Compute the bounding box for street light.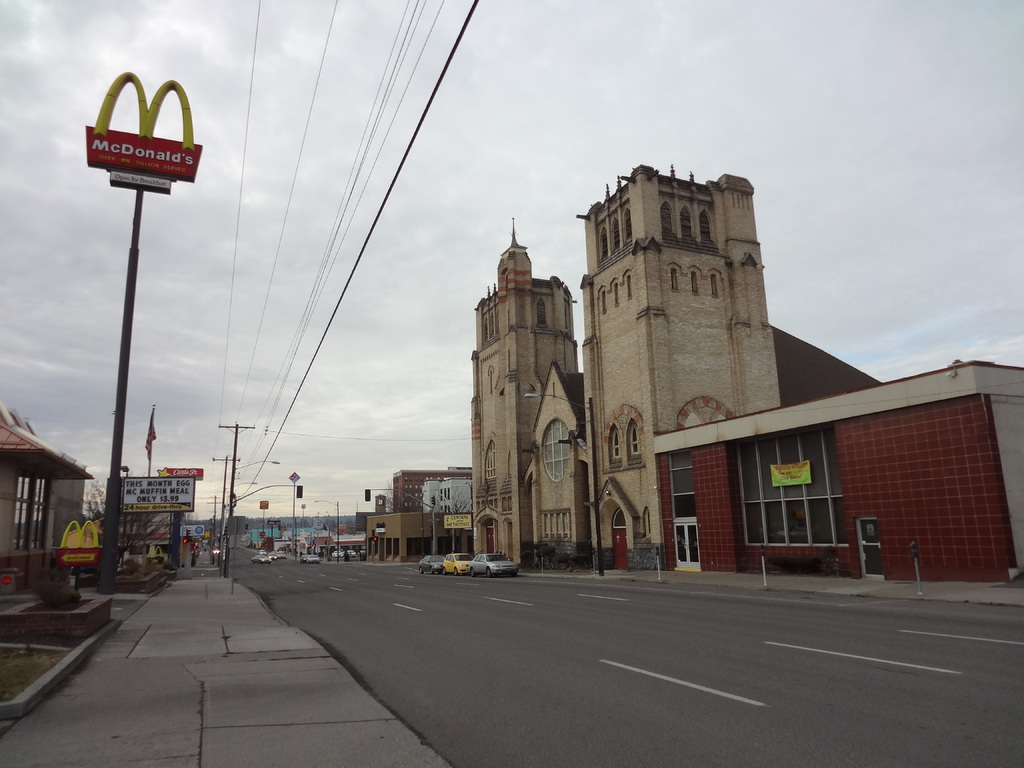
118/466/131/566.
